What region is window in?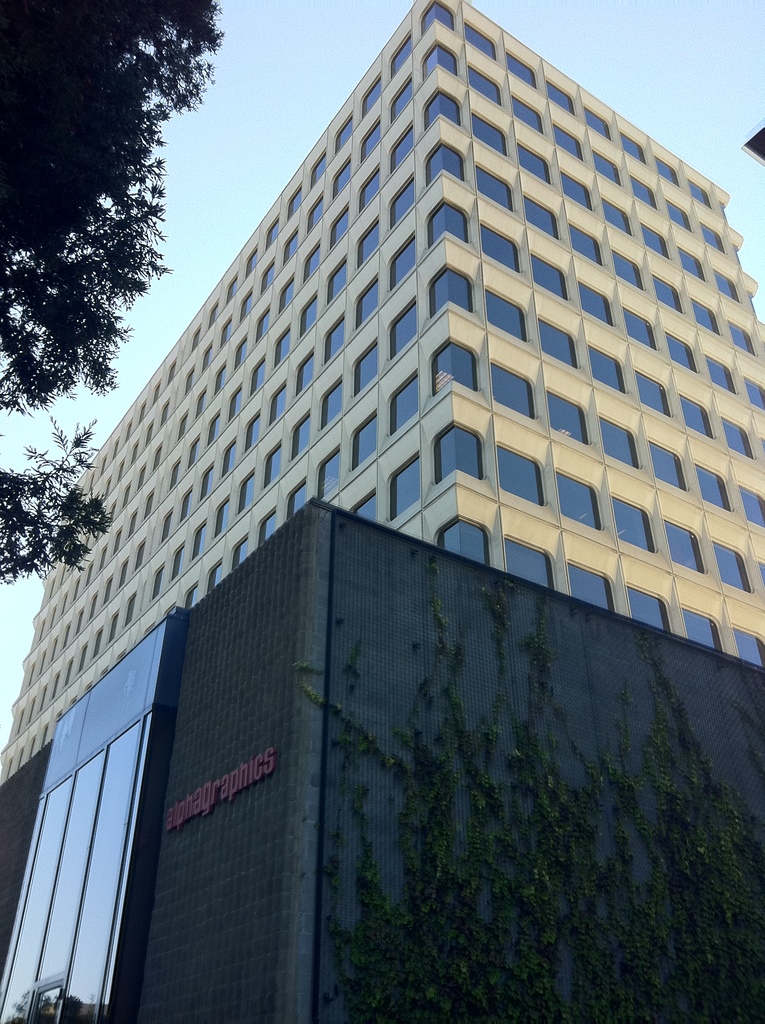
x1=151 y1=561 x2=161 y2=596.
